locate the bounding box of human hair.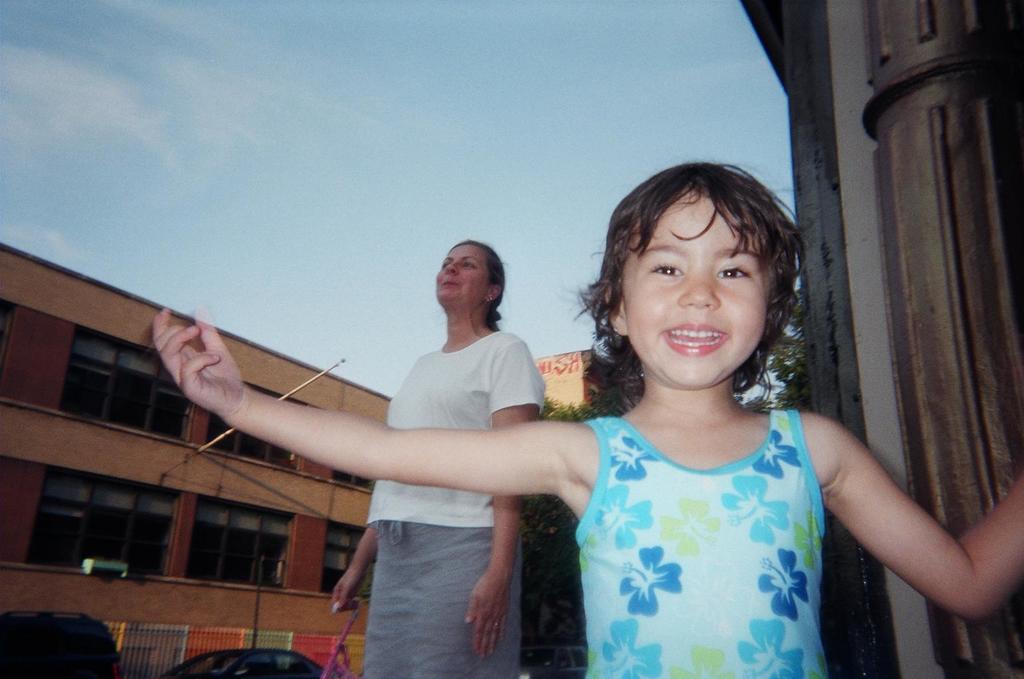
Bounding box: l=606, t=155, r=817, b=375.
